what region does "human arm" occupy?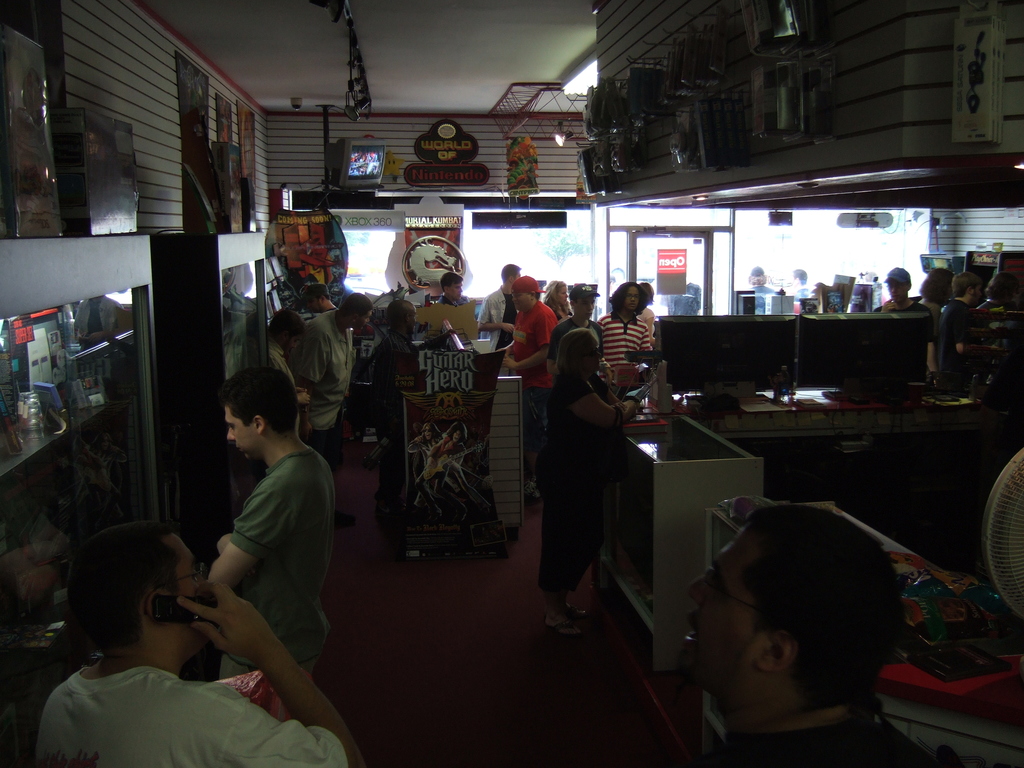
567,378,637,427.
